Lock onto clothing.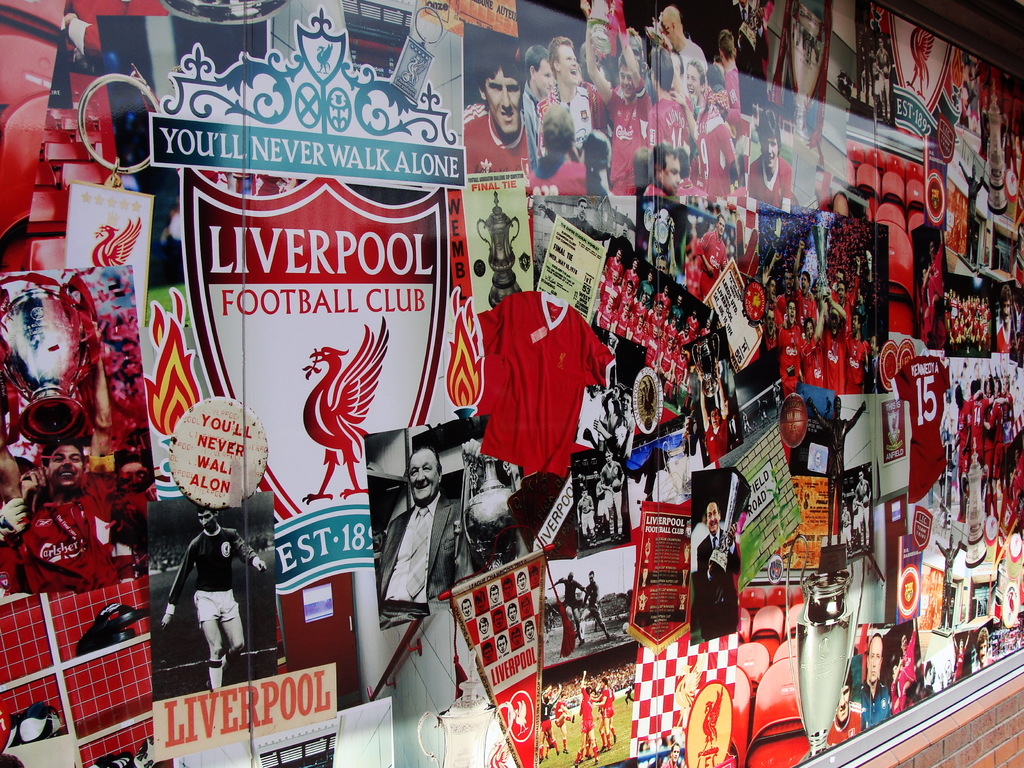
Locked: <bbox>599, 253, 622, 289</bbox>.
